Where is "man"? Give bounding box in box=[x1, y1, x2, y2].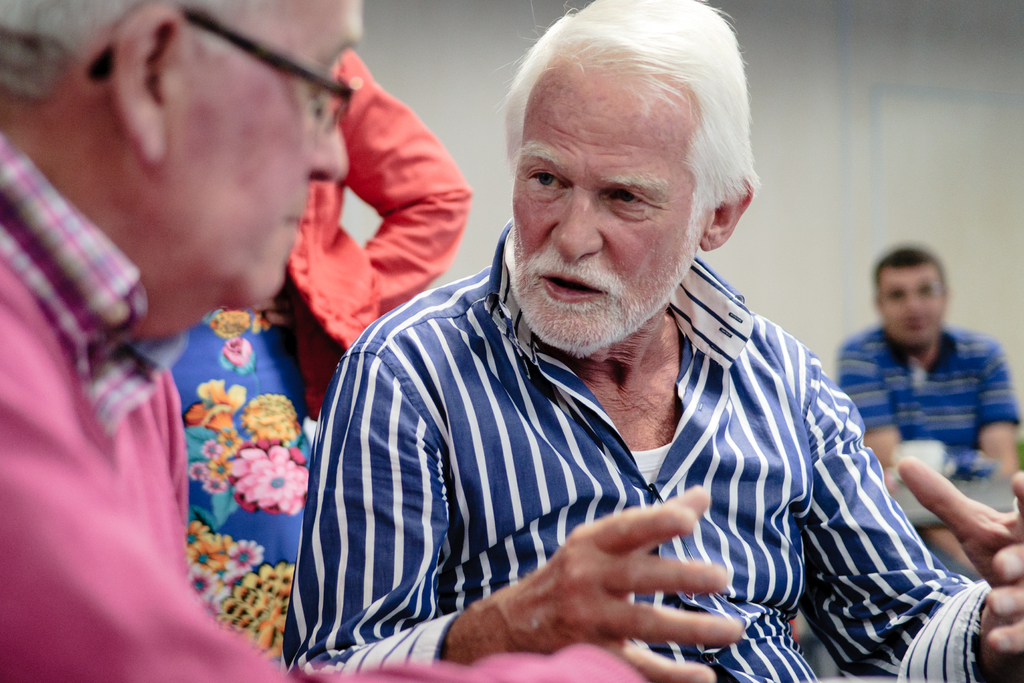
box=[829, 243, 1021, 574].
